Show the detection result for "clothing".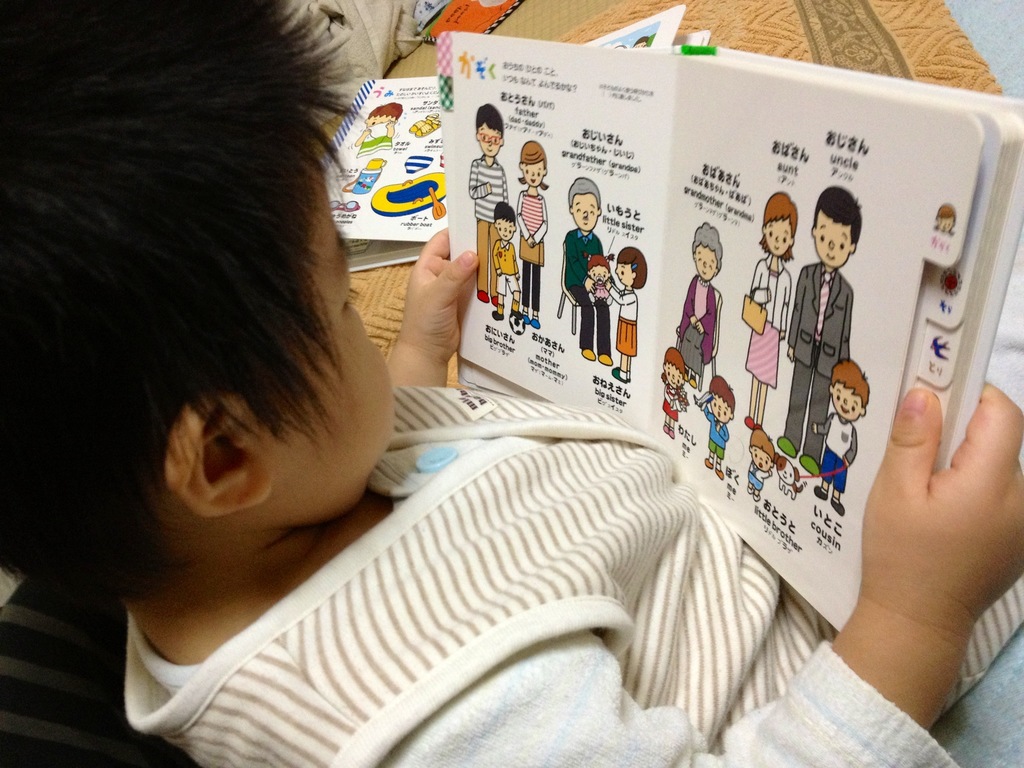
<bbox>675, 270, 718, 368</bbox>.
